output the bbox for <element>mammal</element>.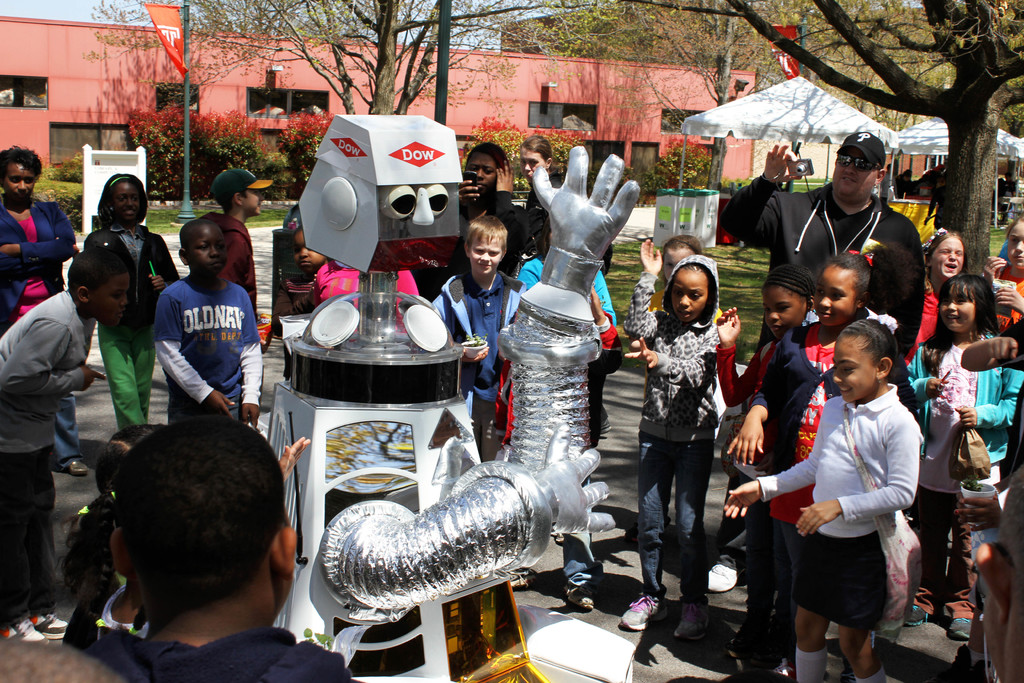
[left=993, top=176, right=1007, bottom=225].
